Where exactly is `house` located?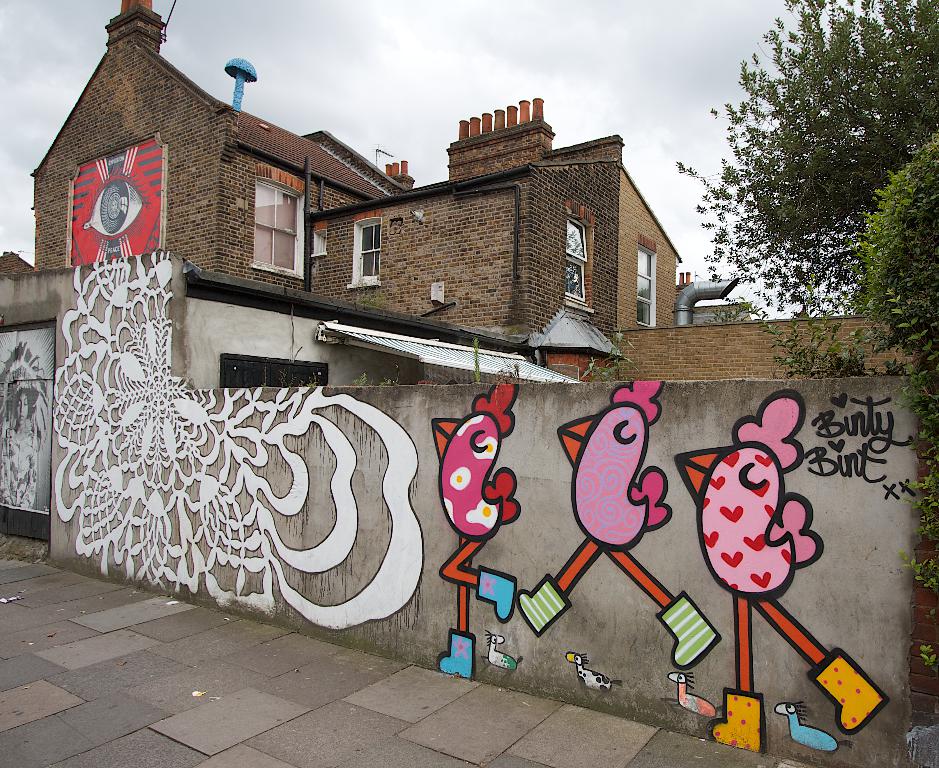
Its bounding box is region(597, 296, 938, 385).
